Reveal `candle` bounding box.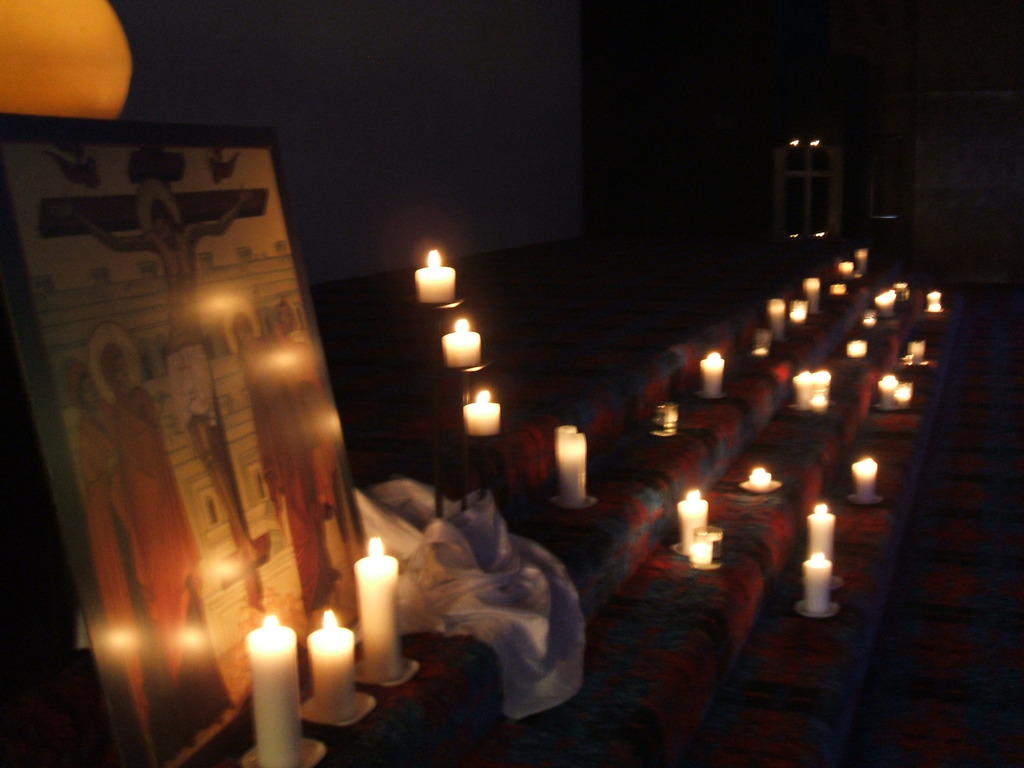
Revealed: [left=802, top=549, right=834, bottom=616].
